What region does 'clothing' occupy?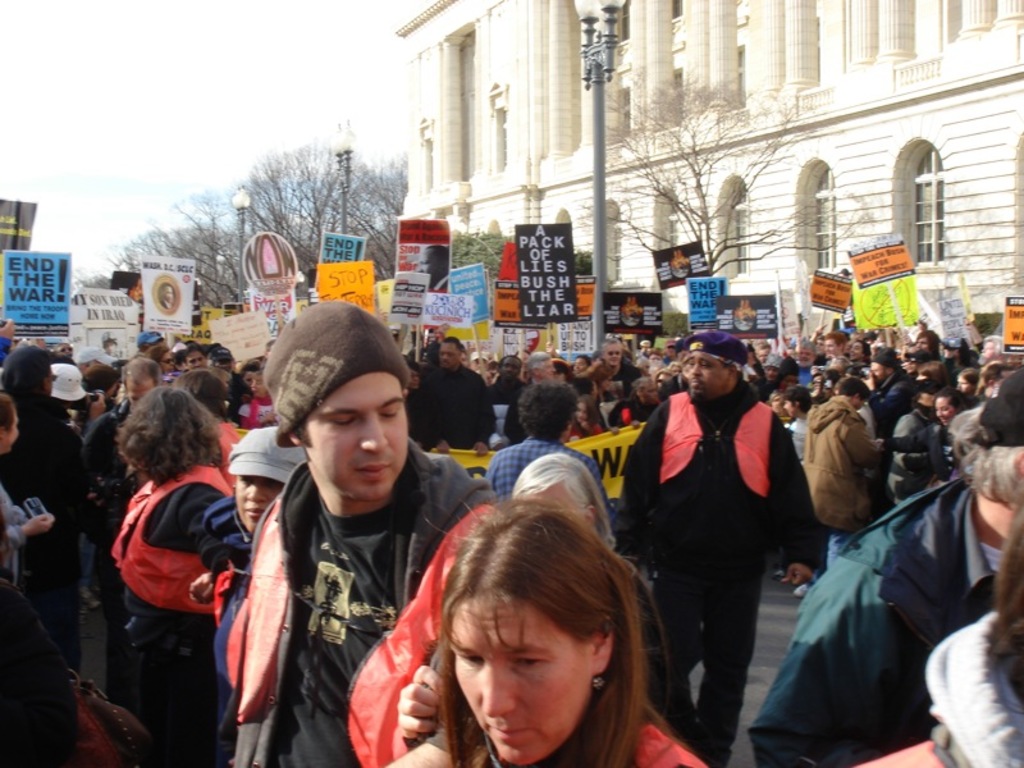
left=424, top=362, right=495, bottom=449.
